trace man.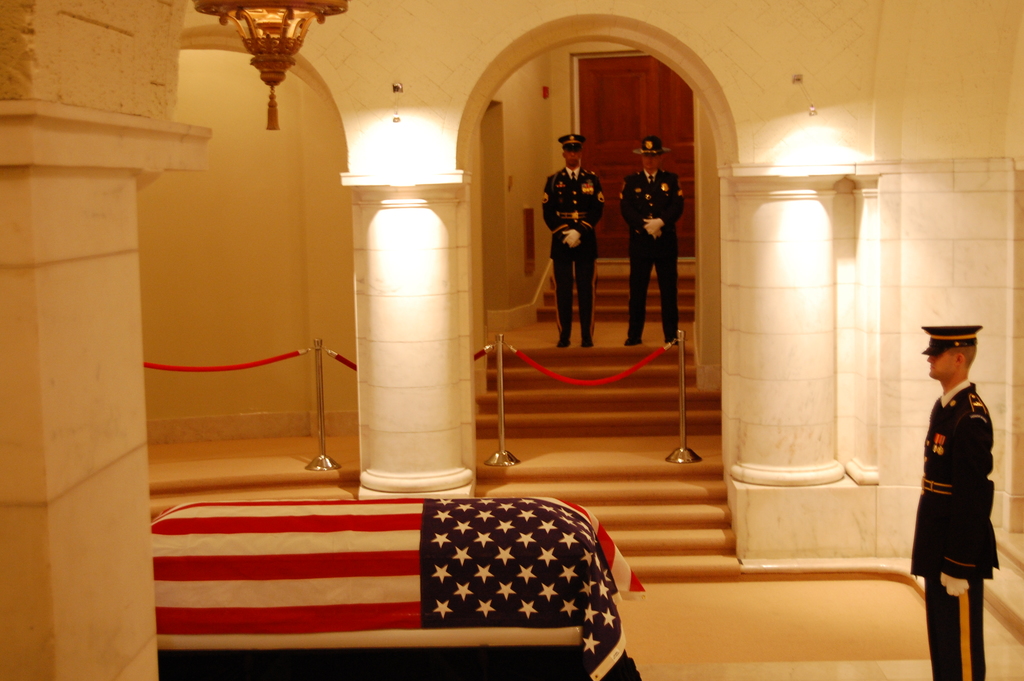
Traced to [left=616, top=138, right=684, bottom=345].
